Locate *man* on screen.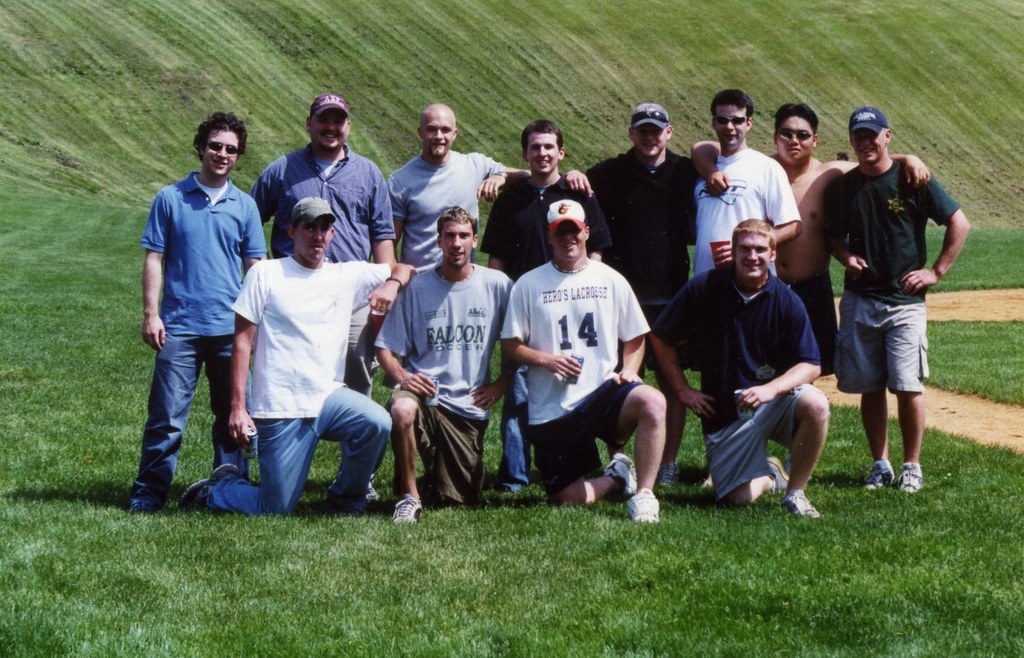
On screen at (left=495, top=199, right=669, bottom=520).
